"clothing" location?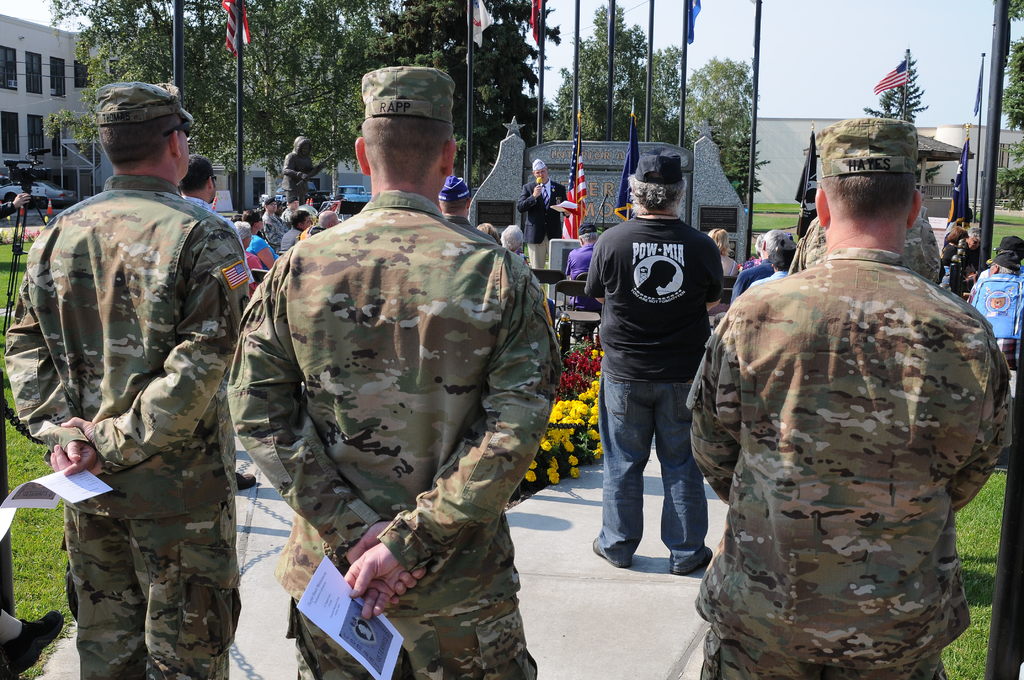
rect(726, 259, 781, 308)
